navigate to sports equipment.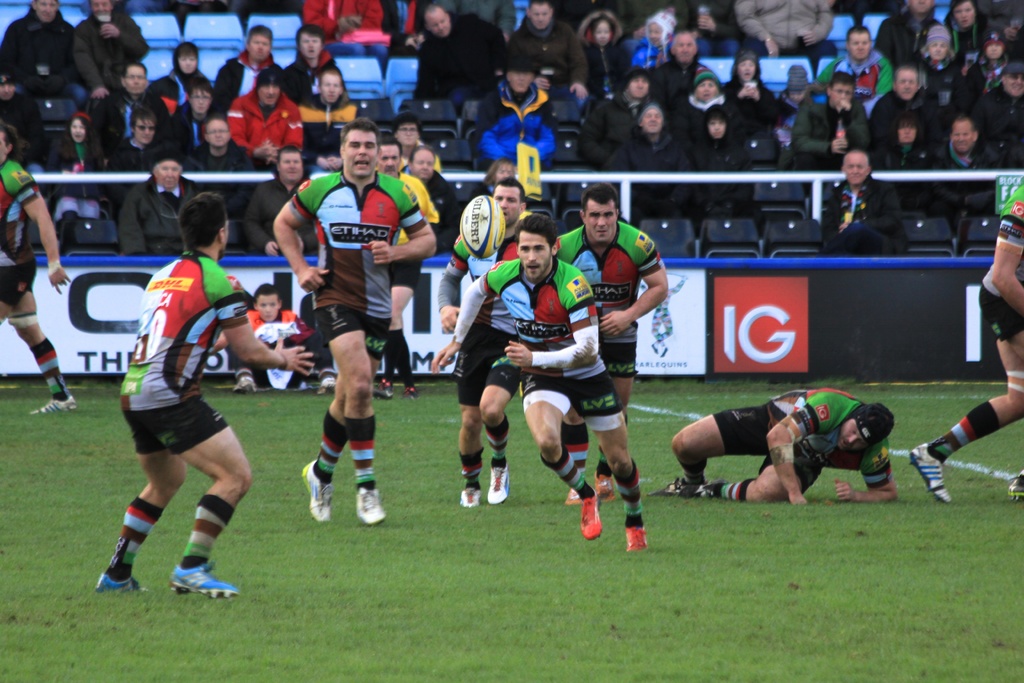
Navigation target: [96, 570, 145, 596].
